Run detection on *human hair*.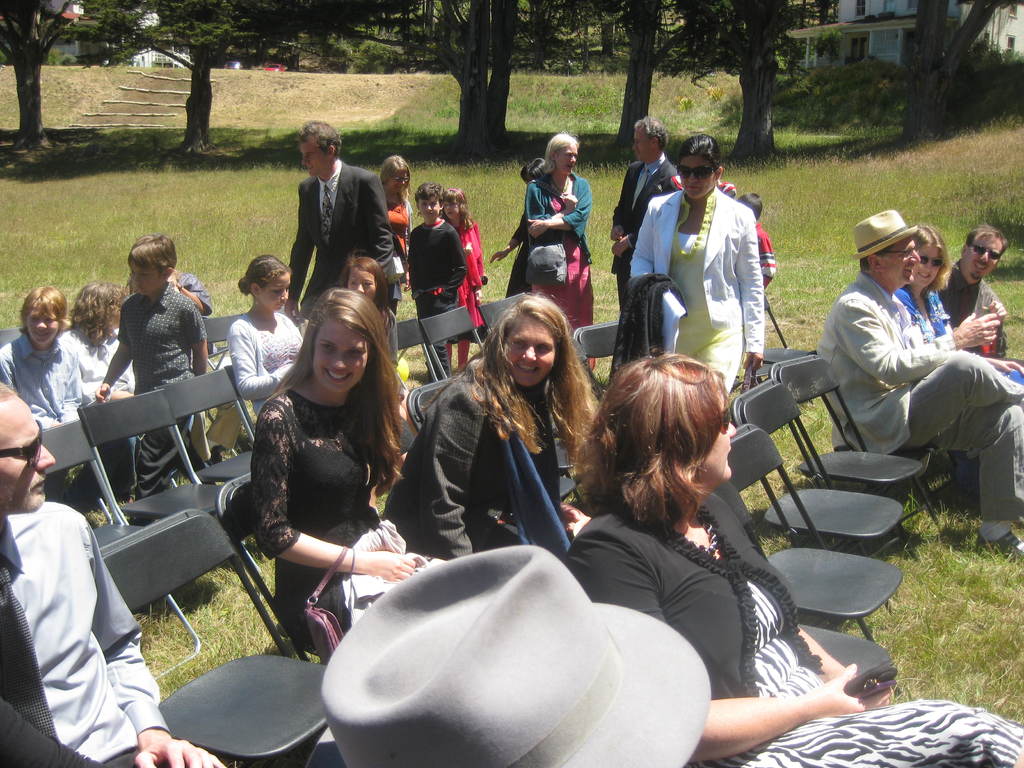
Result: <region>0, 383, 16, 404</region>.
